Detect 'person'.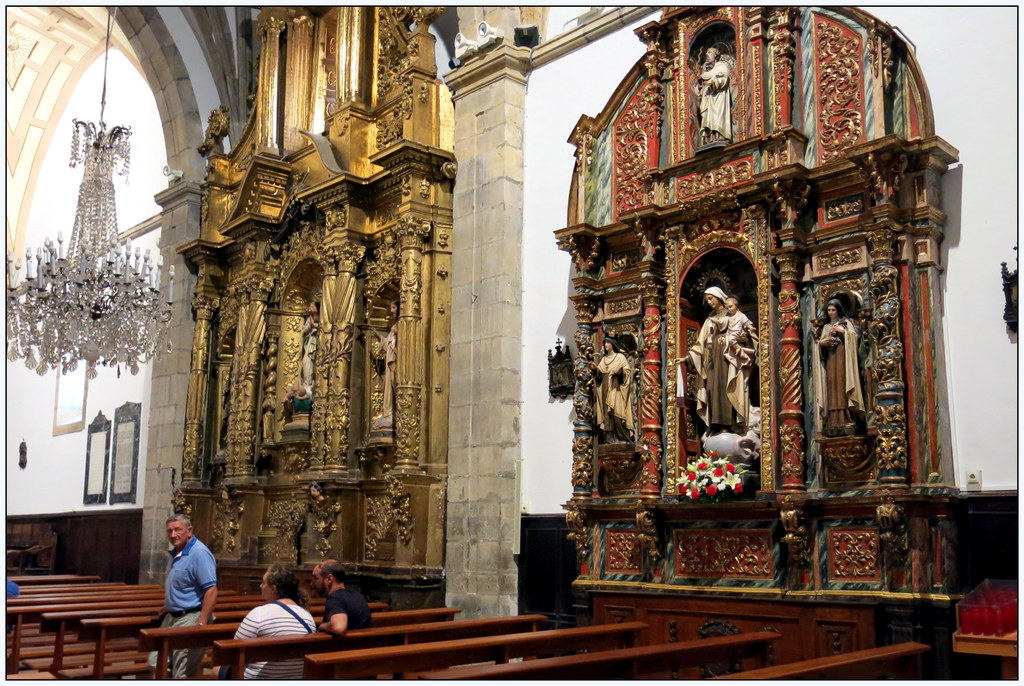
Detected at region(591, 337, 636, 442).
